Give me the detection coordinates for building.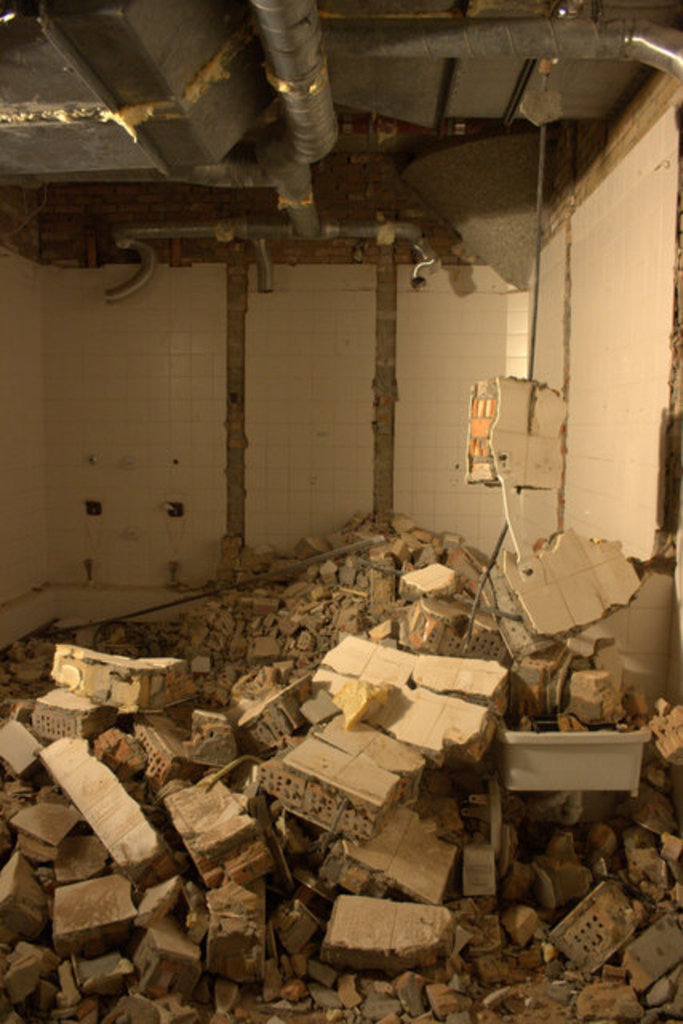
select_region(0, 0, 681, 1022).
